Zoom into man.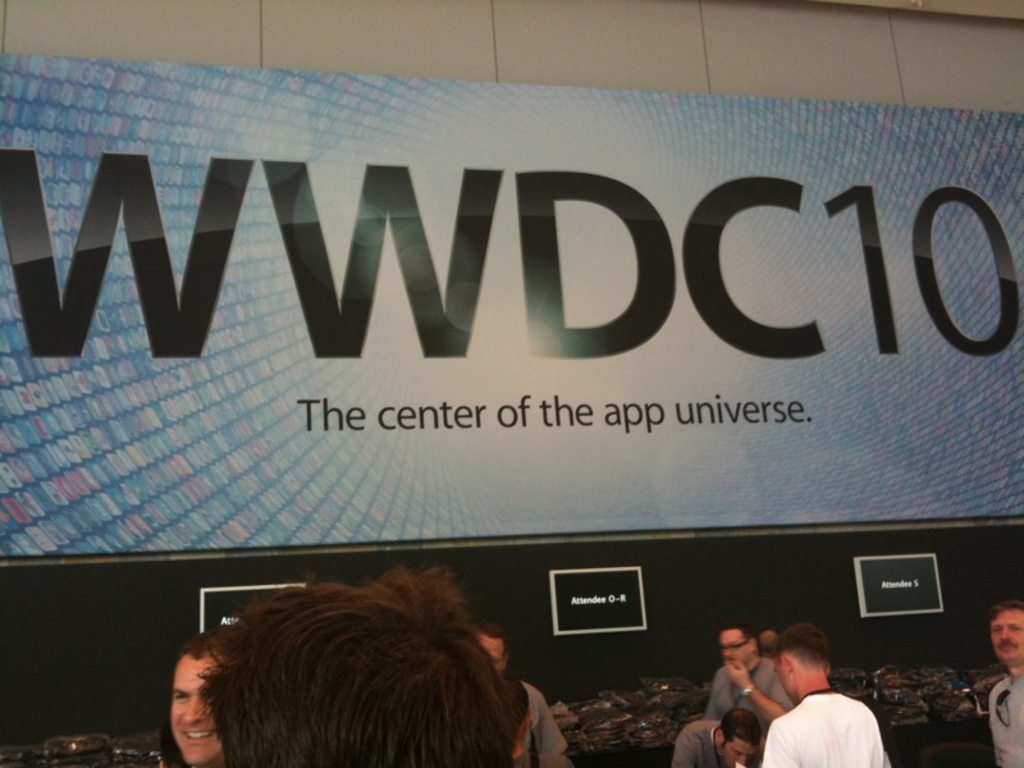
Zoom target: (left=169, top=626, right=242, bottom=767).
